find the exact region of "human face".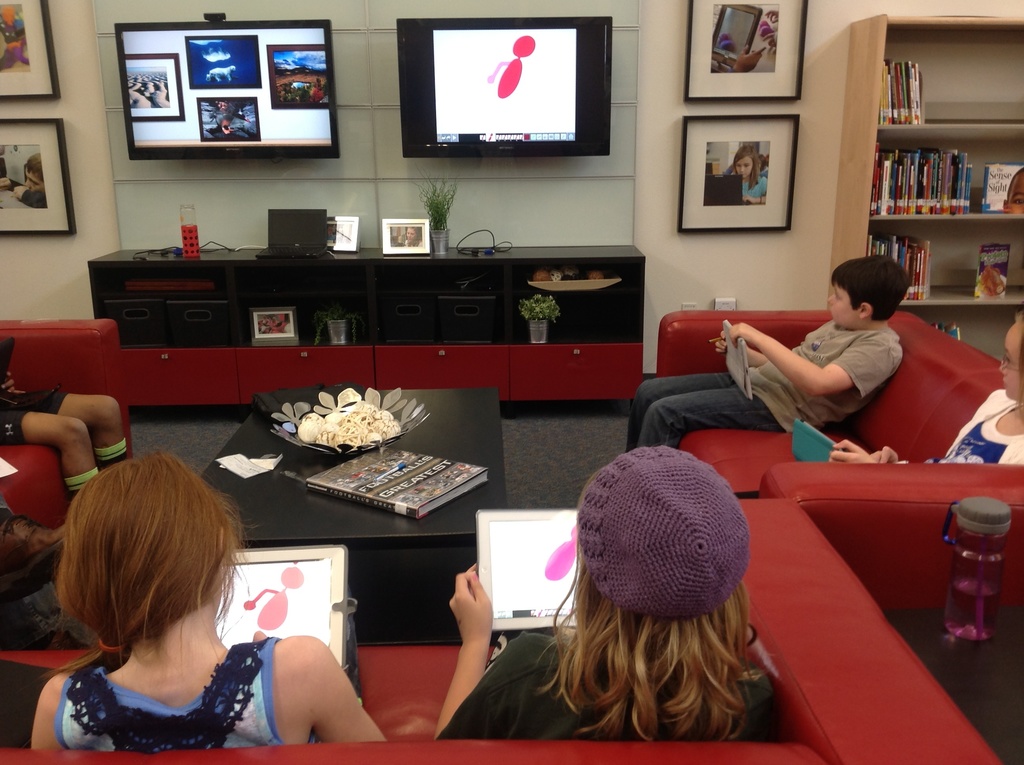
Exact region: bbox=(25, 168, 46, 199).
